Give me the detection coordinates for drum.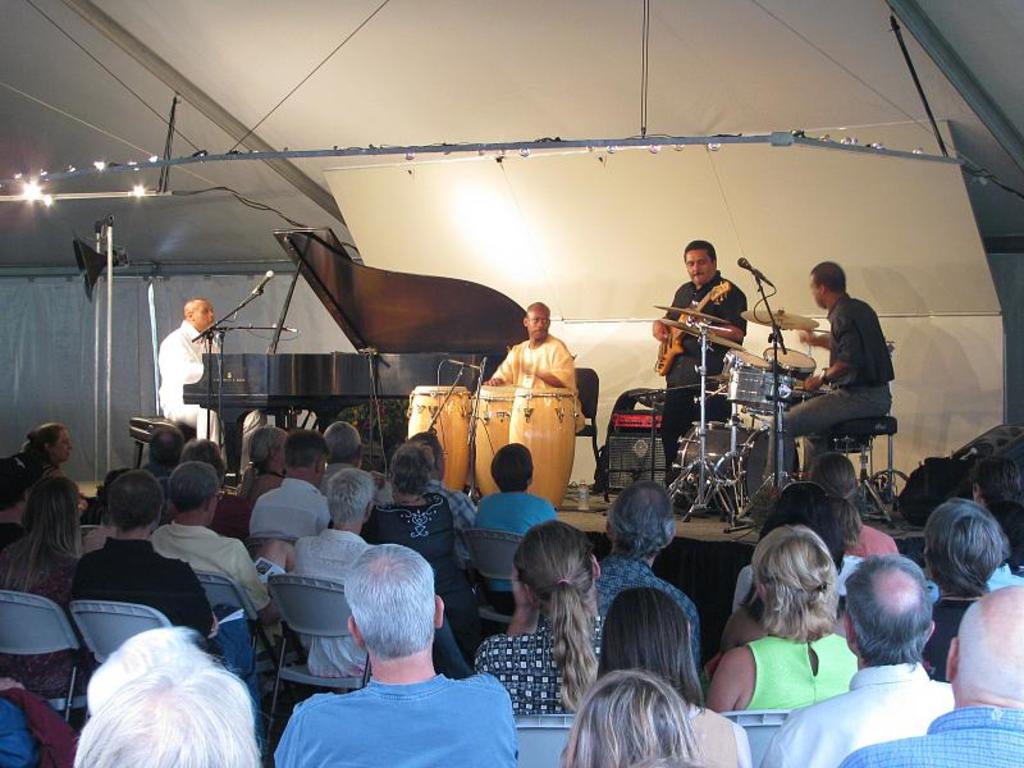
l=728, t=369, r=803, b=411.
